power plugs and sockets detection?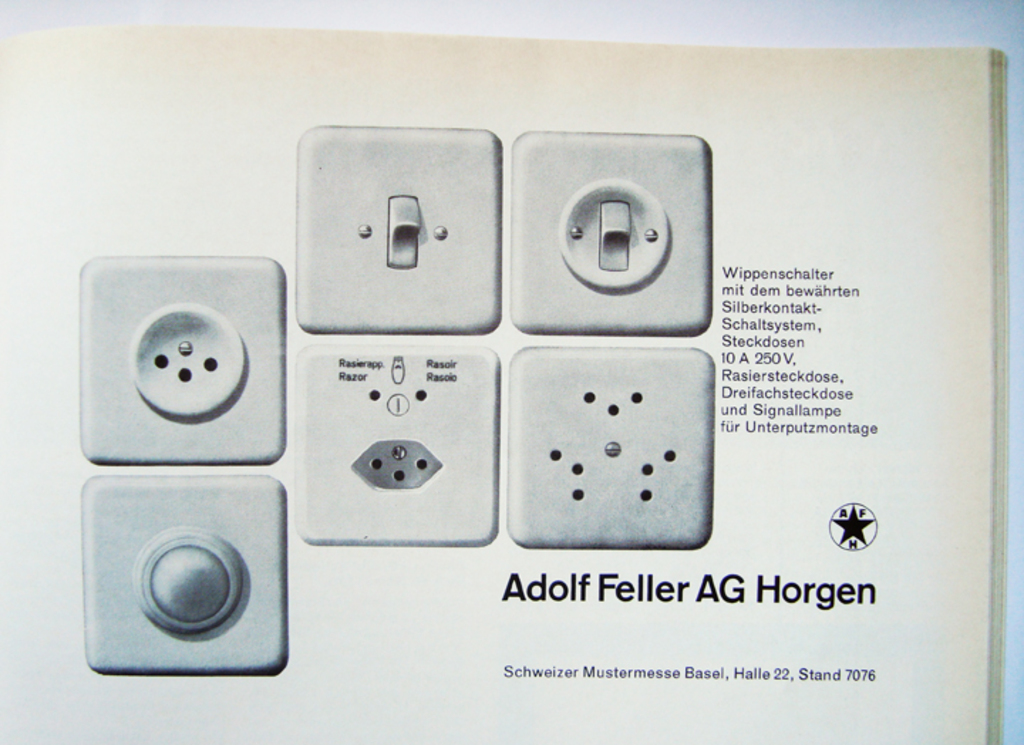
bbox(511, 131, 715, 330)
